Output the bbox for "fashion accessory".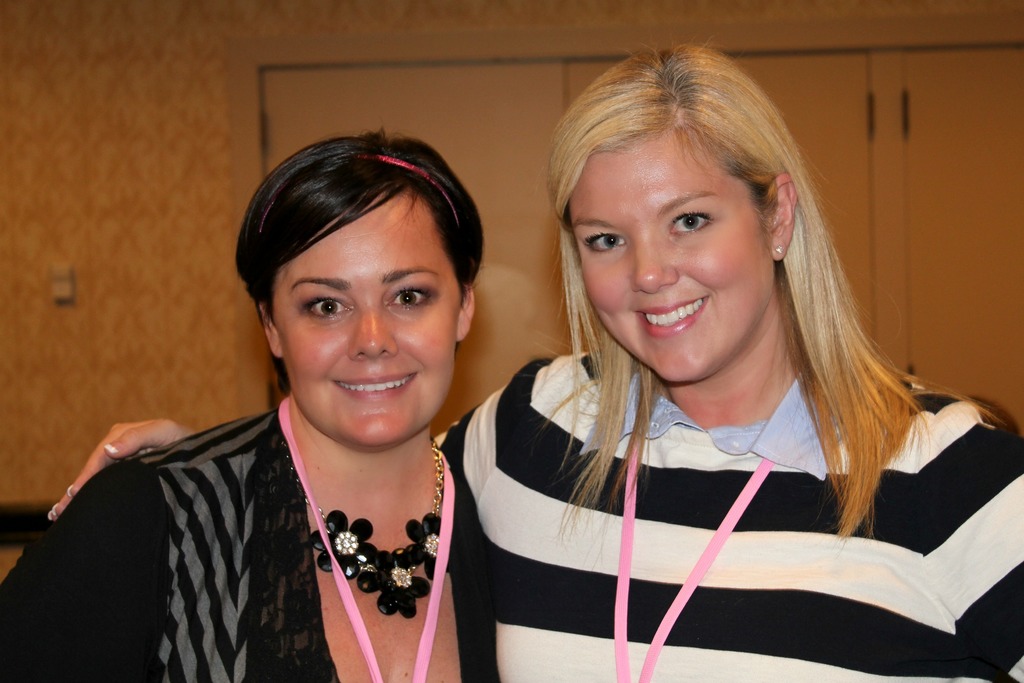
(270,435,444,637).
